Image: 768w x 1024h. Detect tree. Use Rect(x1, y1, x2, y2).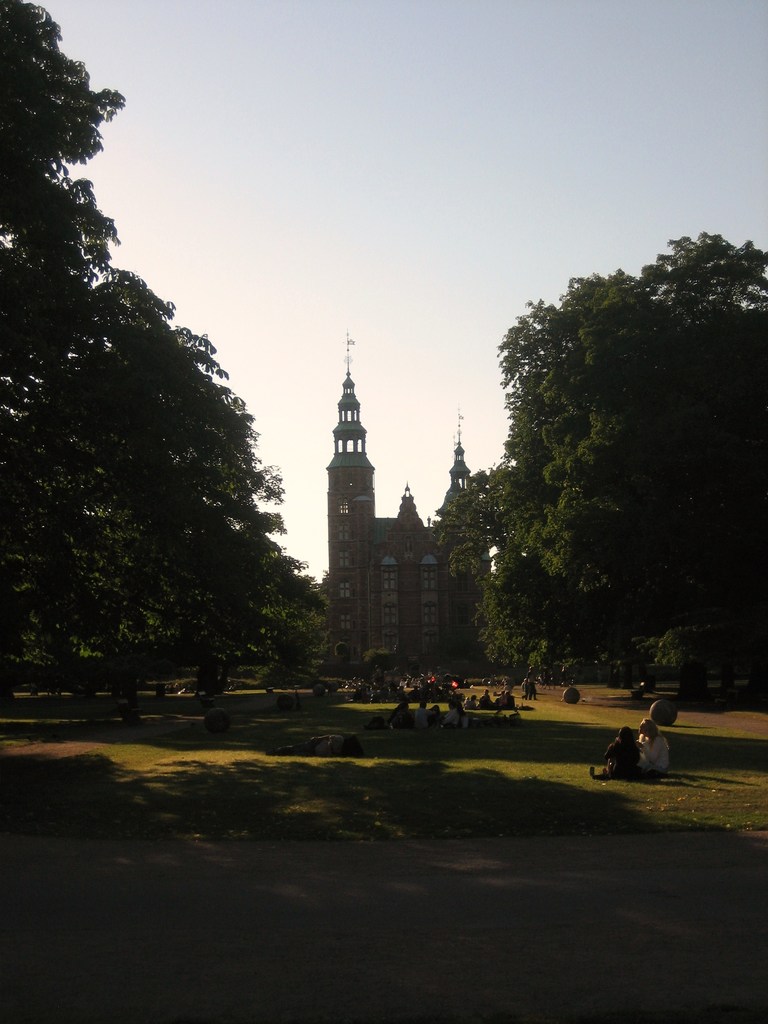
Rect(0, 265, 357, 744).
